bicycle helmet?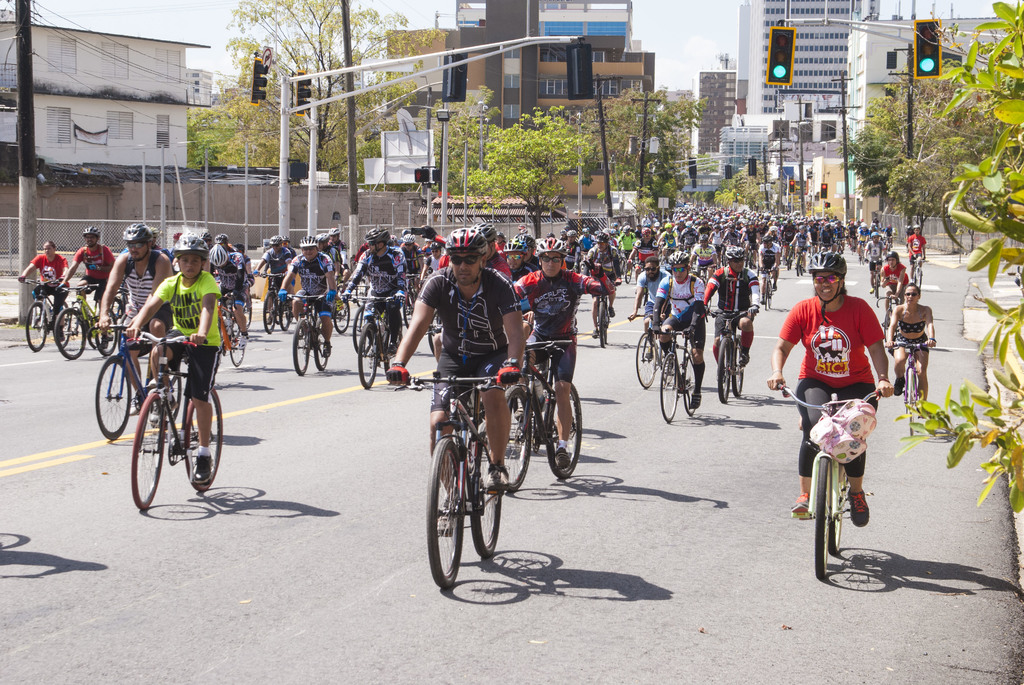
402, 232, 416, 246
